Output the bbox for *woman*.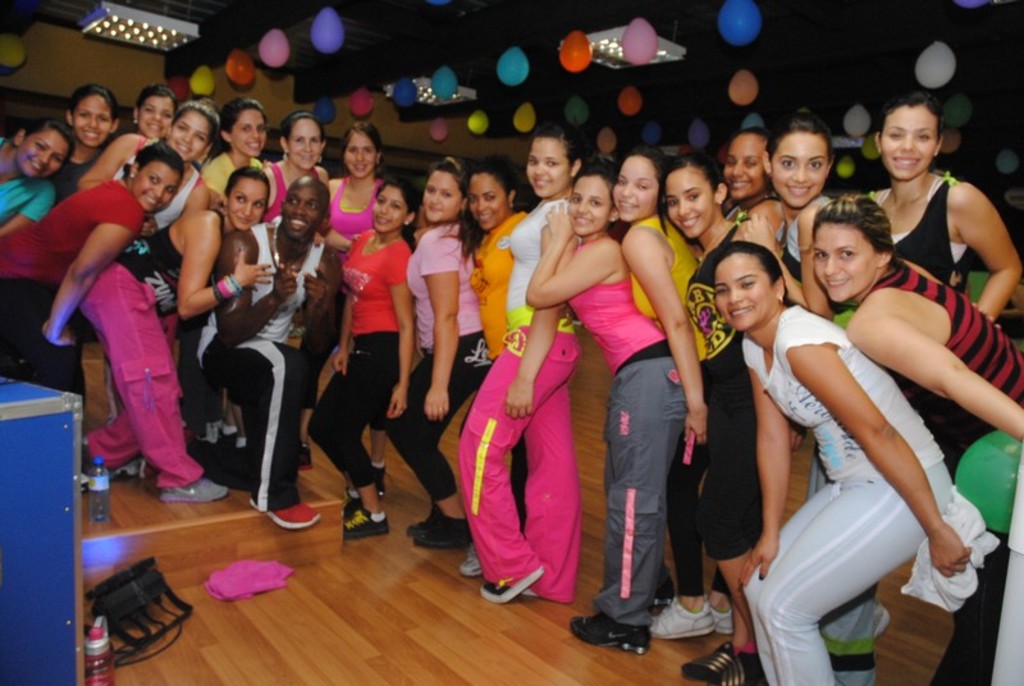
l=0, t=142, r=180, b=491.
